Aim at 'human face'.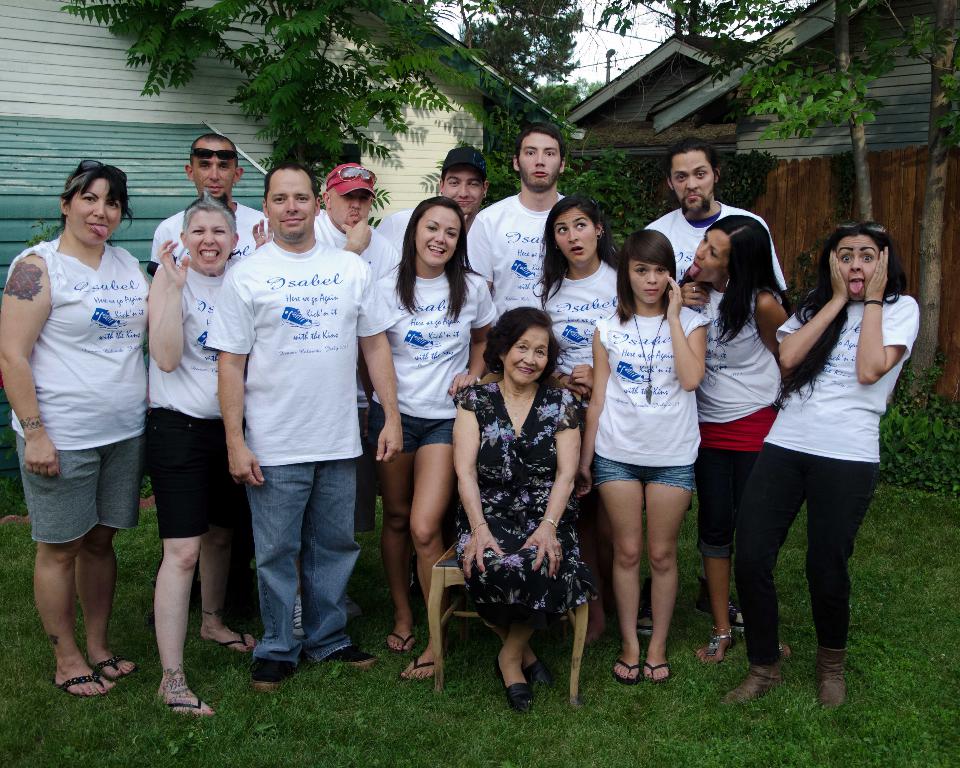
Aimed at box=[417, 207, 460, 268].
